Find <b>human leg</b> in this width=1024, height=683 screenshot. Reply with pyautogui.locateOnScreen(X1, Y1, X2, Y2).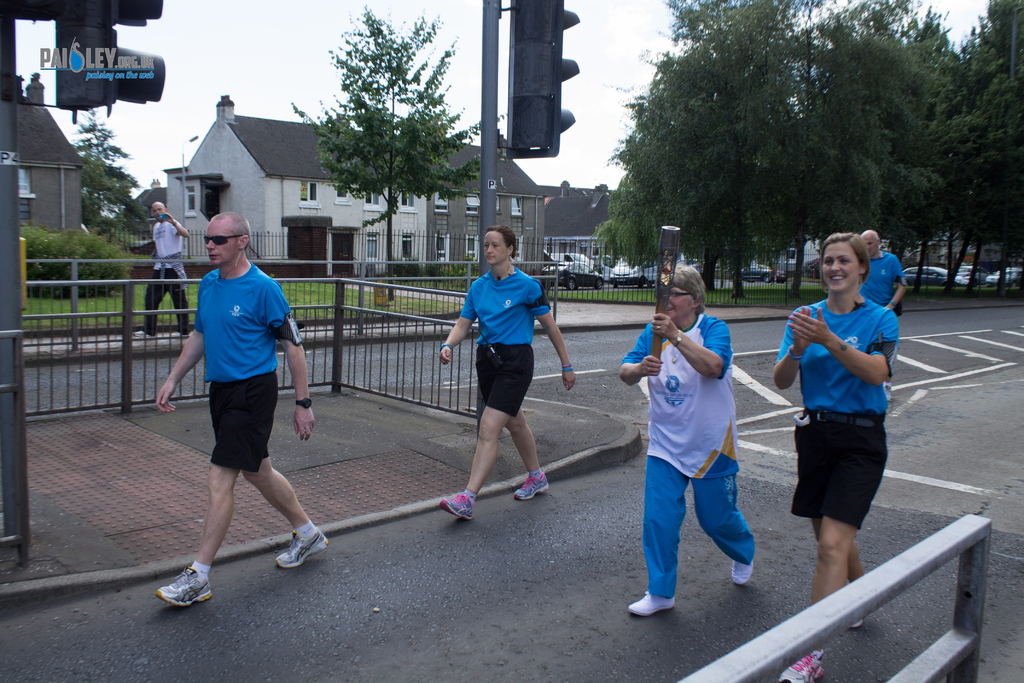
pyautogui.locateOnScreen(776, 431, 883, 682).
